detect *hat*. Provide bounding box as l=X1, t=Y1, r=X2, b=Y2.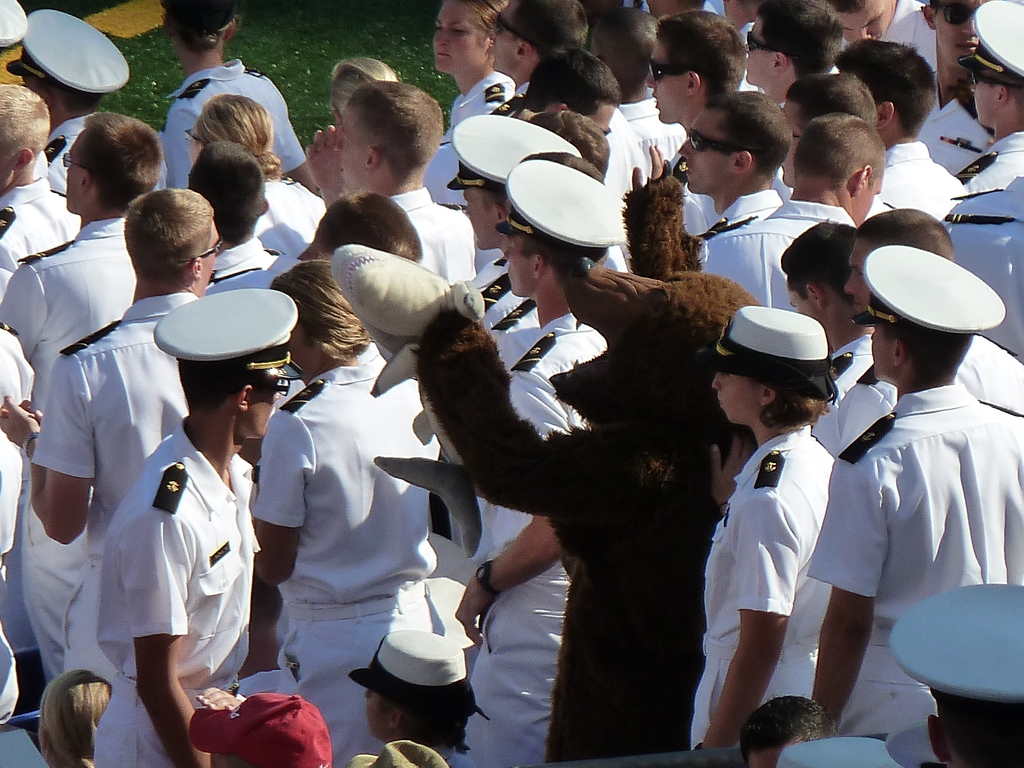
l=5, t=7, r=134, b=94.
